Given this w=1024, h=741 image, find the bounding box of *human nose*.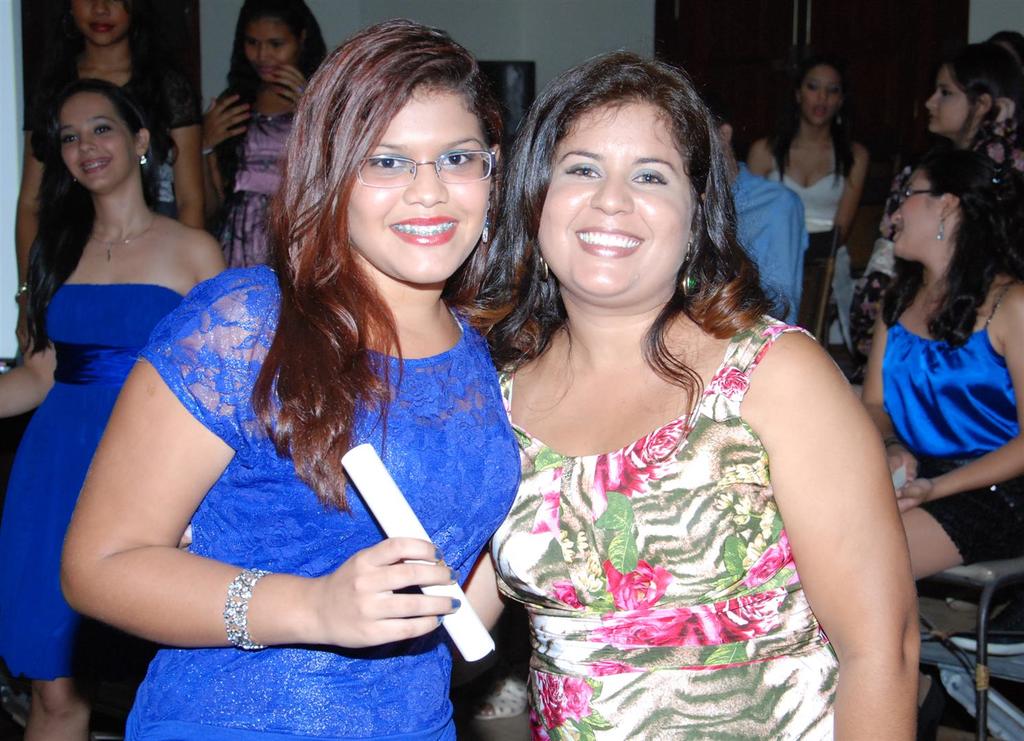
x1=815 y1=84 x2=830 y2=103.
